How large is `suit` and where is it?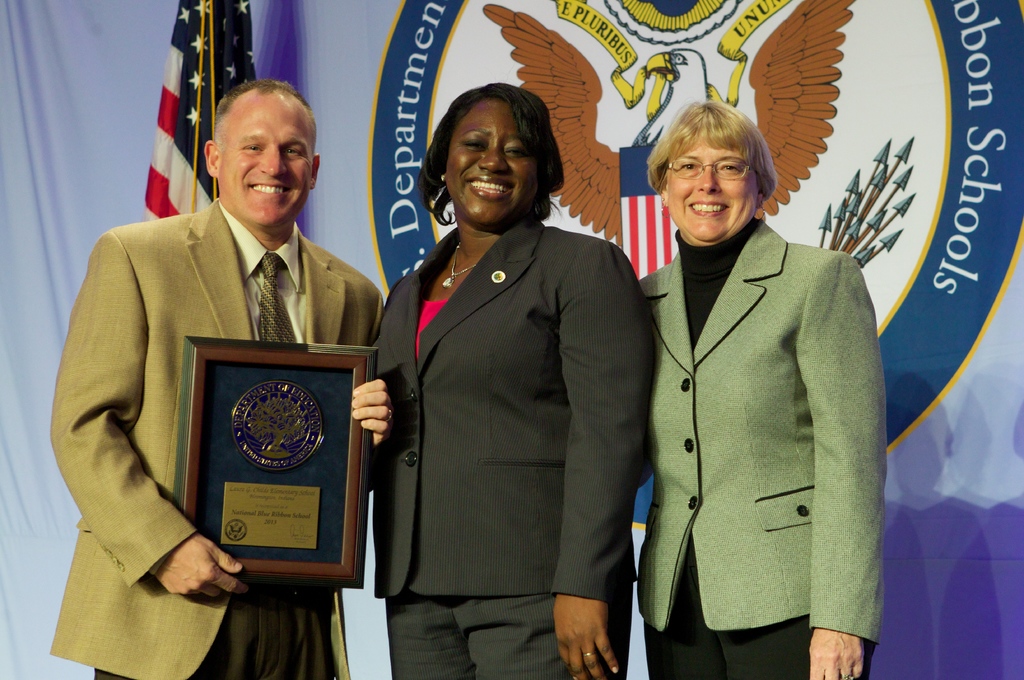
Bounding box: rect(56, 134, 369, 630).
